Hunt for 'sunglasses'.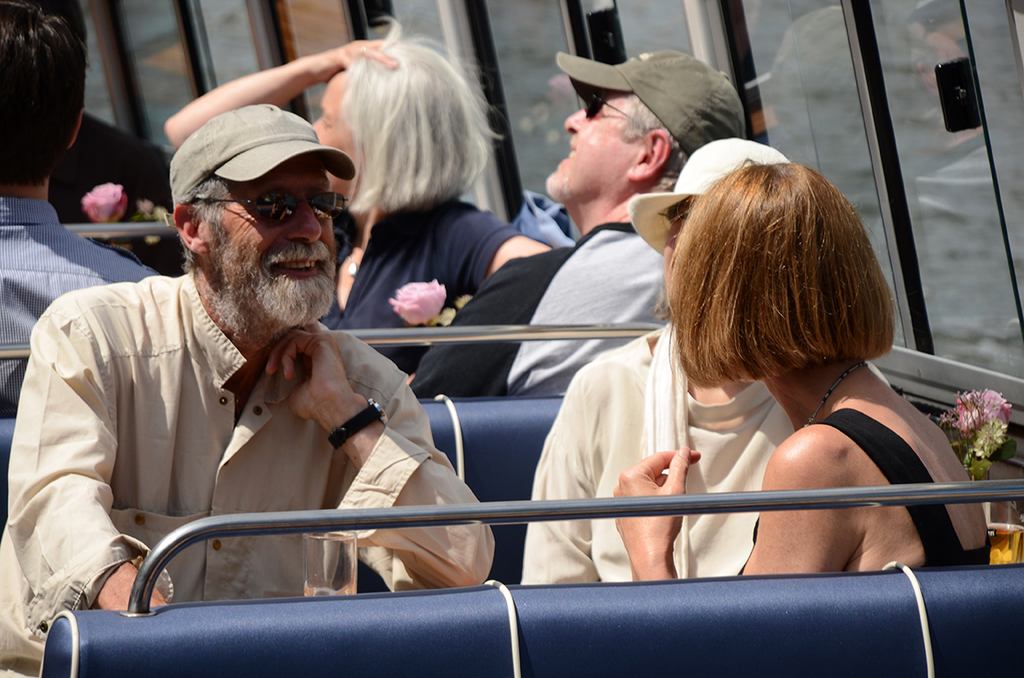
Hunted down at {"left": 182, "top": 183, "right": 353, "bottom": 232}.
